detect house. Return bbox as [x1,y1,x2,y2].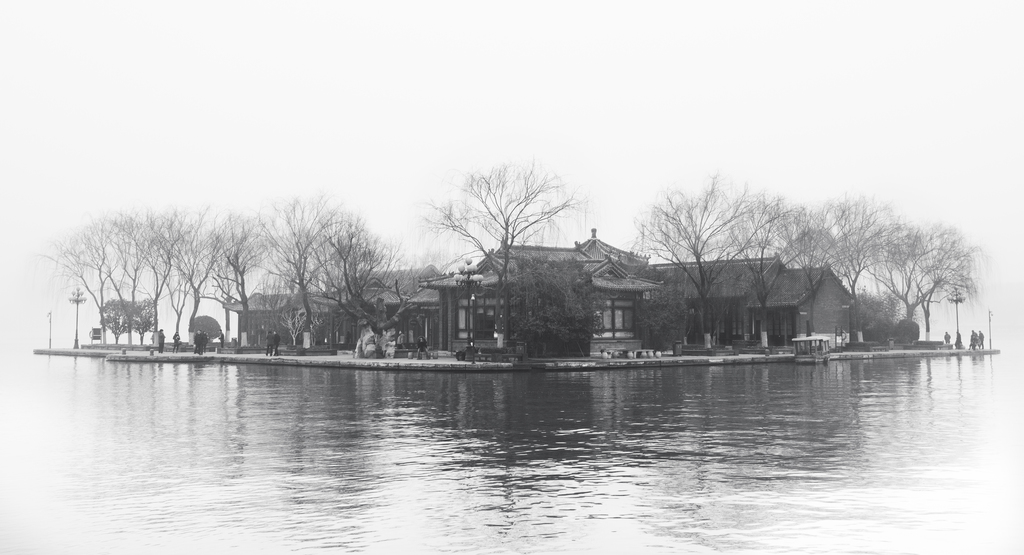
[312,268,444,350].
